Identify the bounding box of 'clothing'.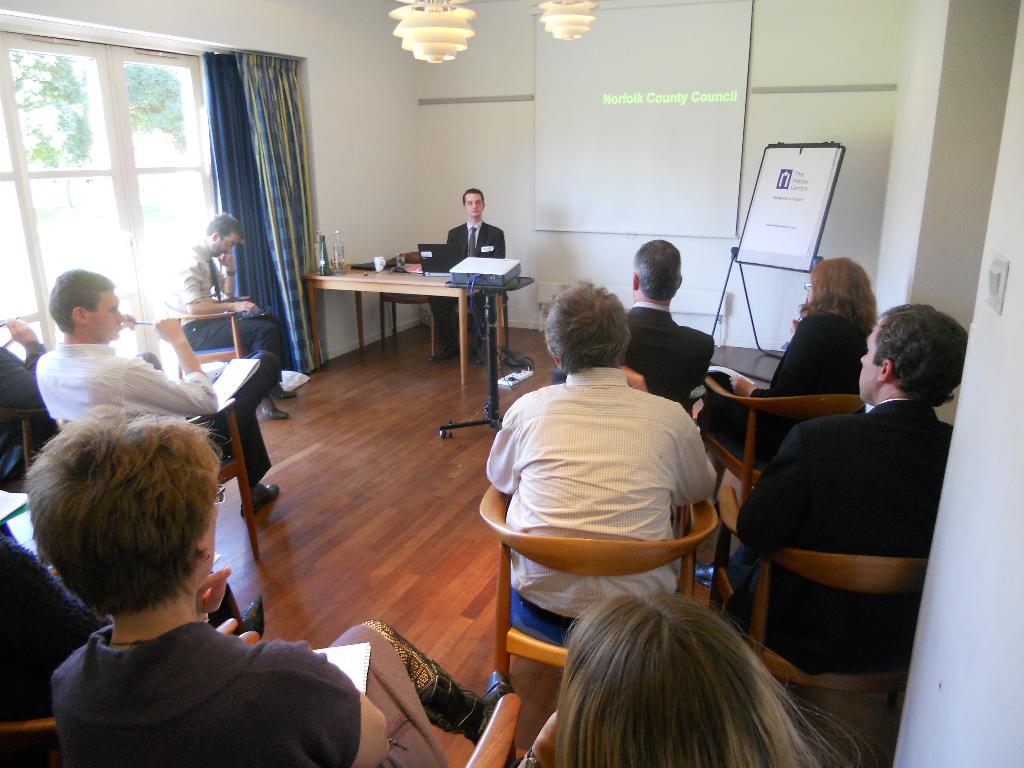
[x1=698, y1=311, x2=857, y2=470].
